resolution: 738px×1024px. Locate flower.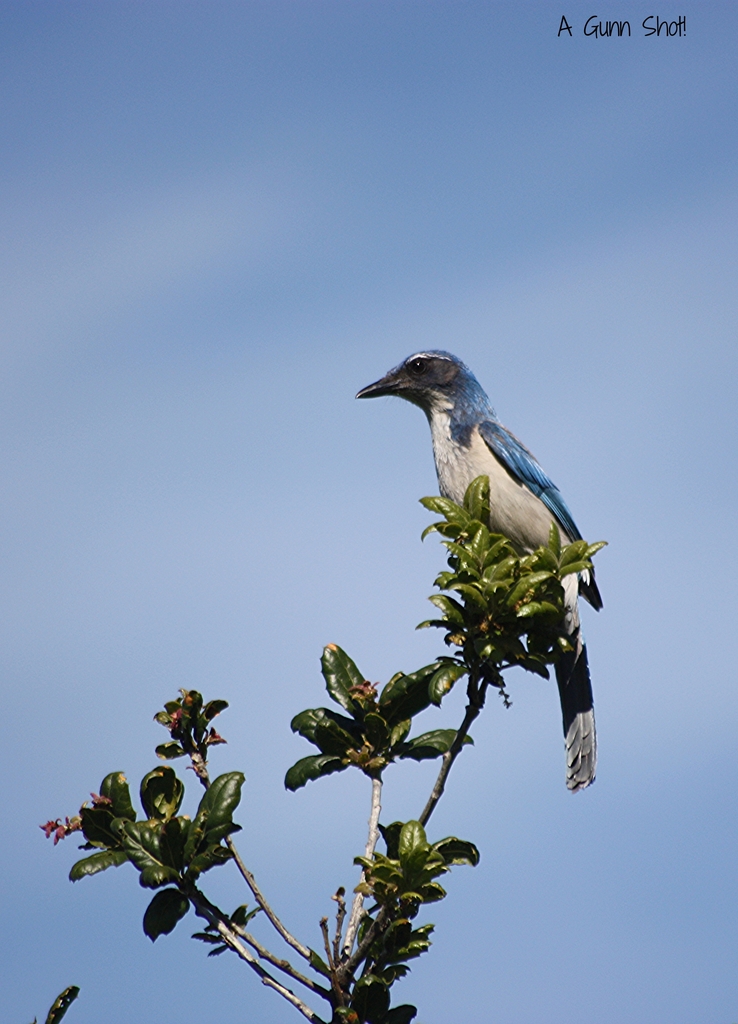
<region>42, 817, 58, 840</region>.
